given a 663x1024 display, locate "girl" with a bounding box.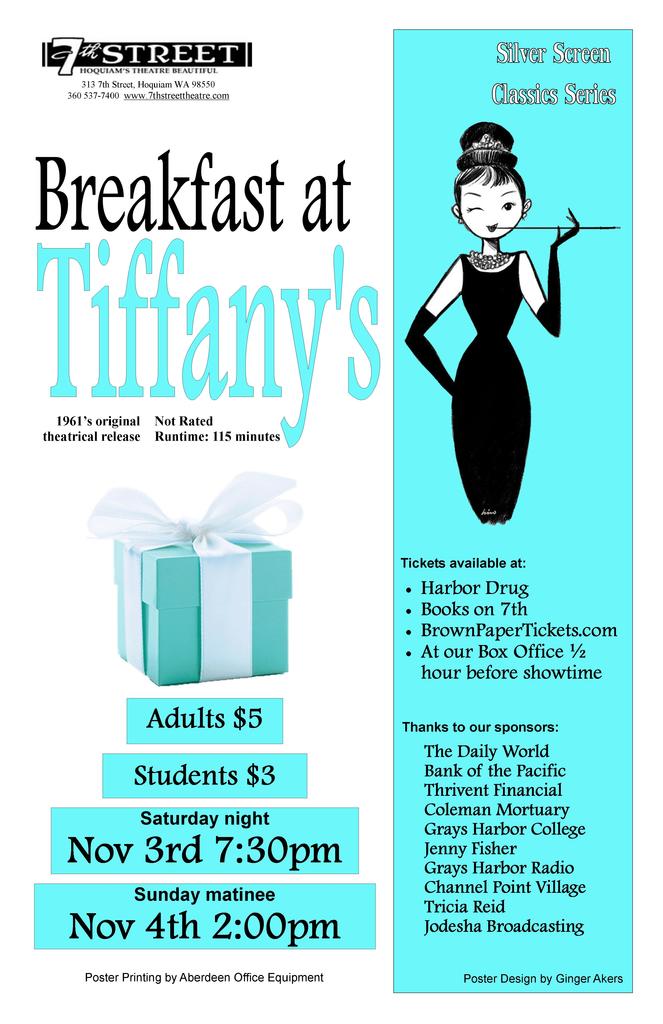
Located: bbox(404, 118, 578, 528).
